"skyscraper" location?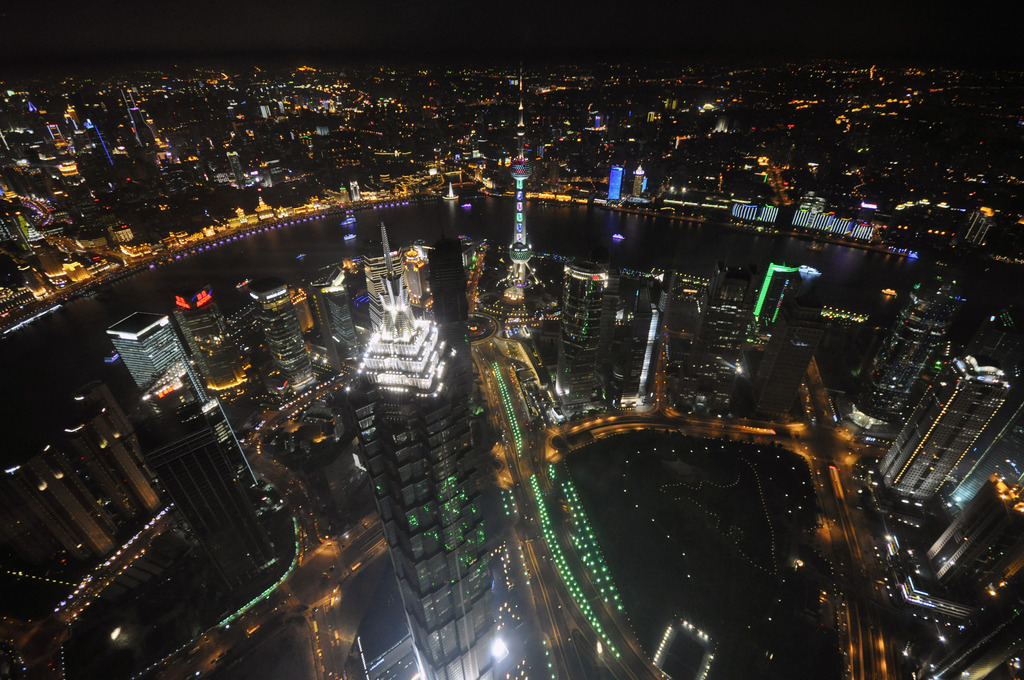
l=500, t=53, r=532, b=289
